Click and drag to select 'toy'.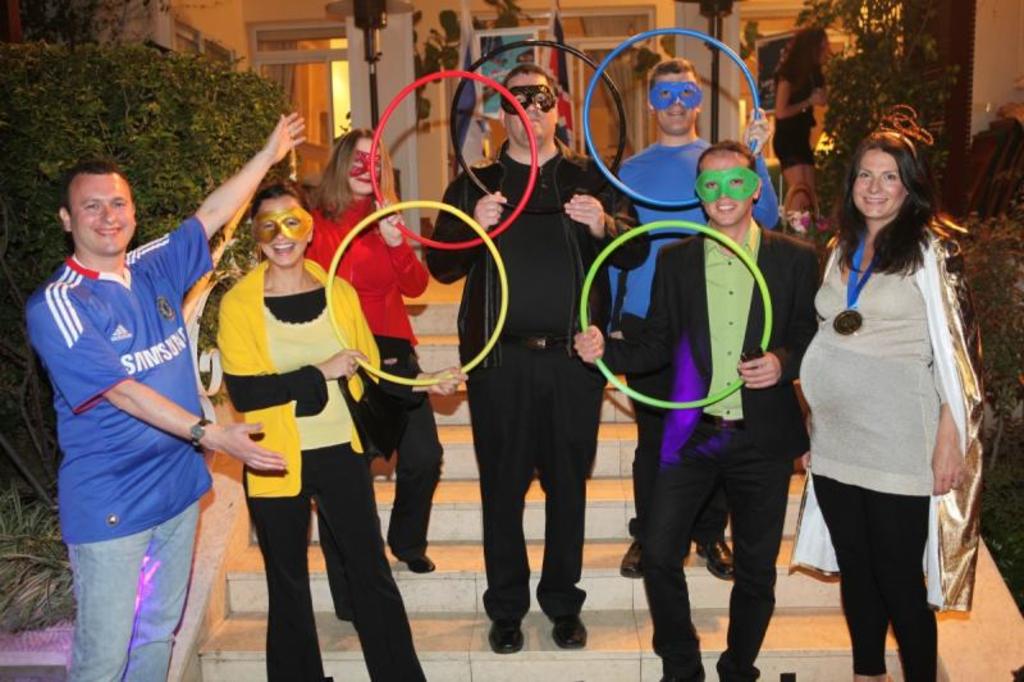
Selection: Rect(251, 205, 311, 243).
